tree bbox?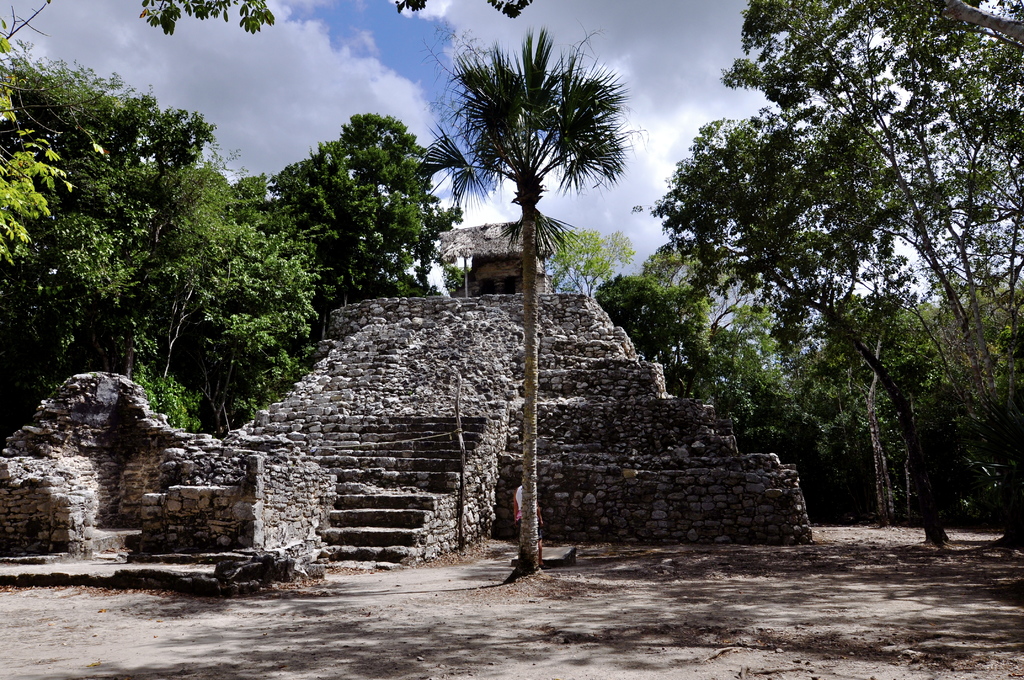
left=547, top=229, right=636, bottom=298
